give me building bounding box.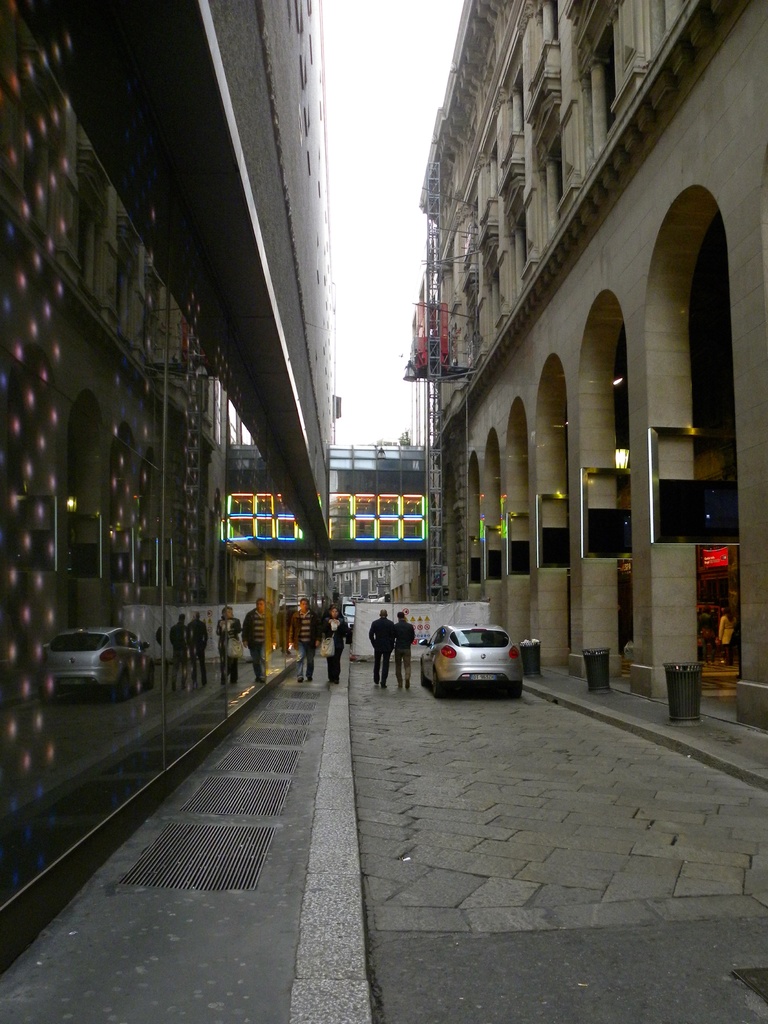
rect(216, 440, 442, 557).
